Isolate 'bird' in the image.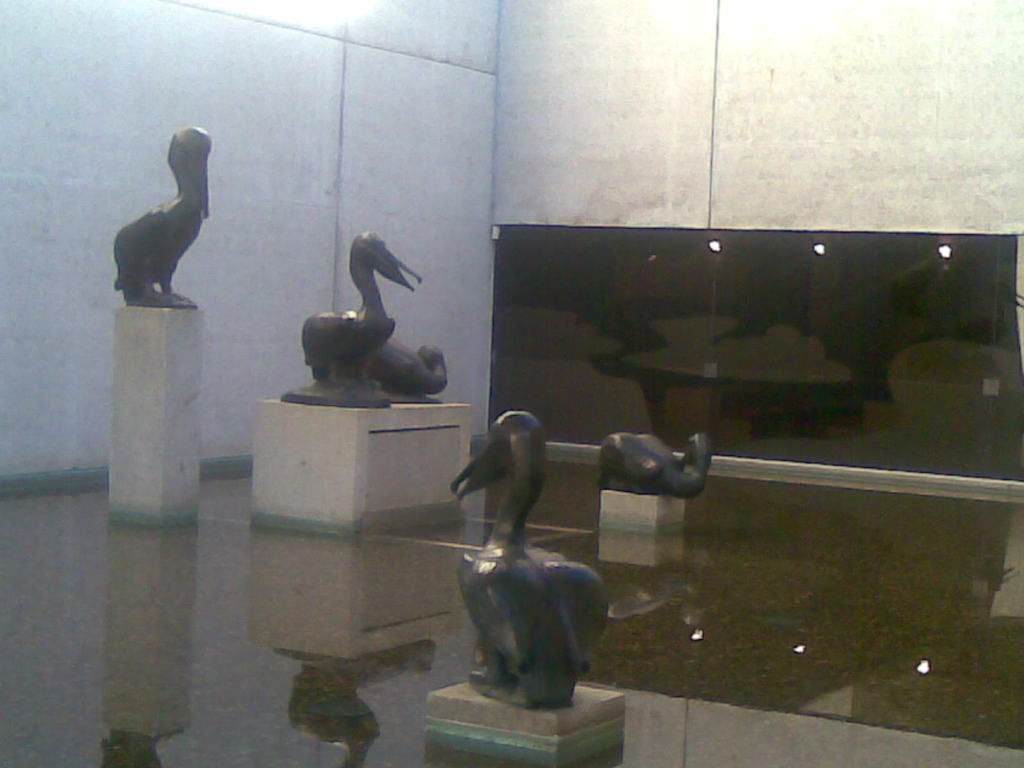
Isolated region: 109, 120, 211, 317.
